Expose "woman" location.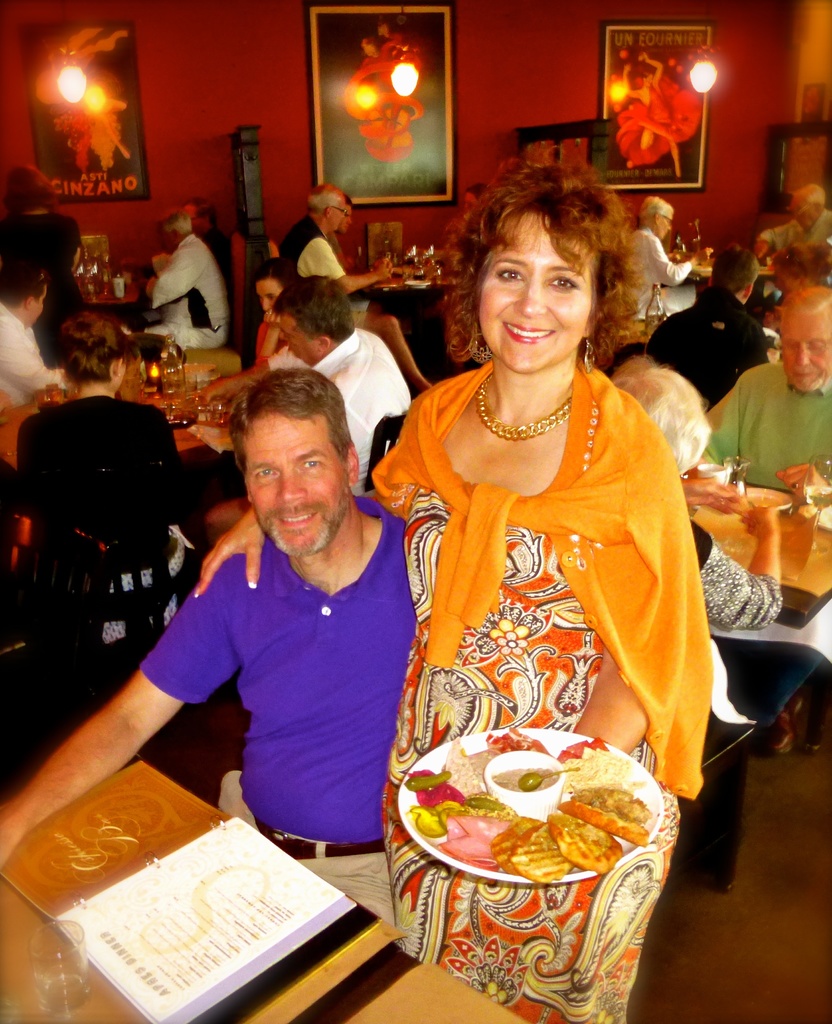
Exposed at Rect(252, 258, 290, 366).
